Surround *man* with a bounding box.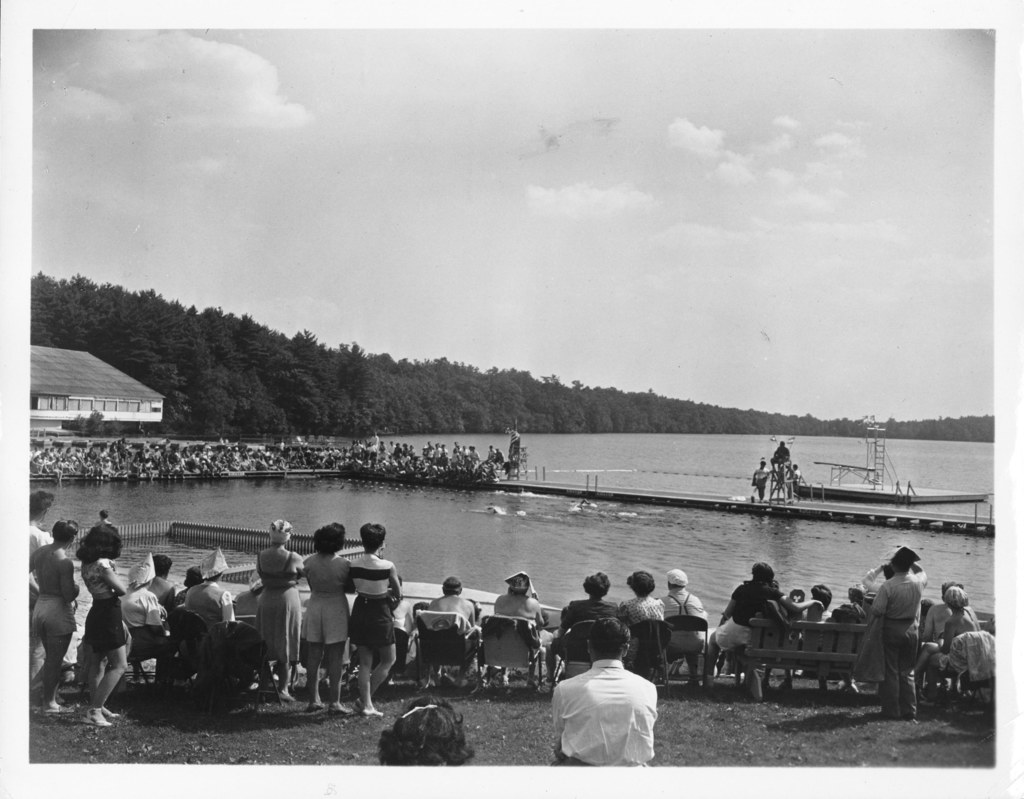
[x1=869, y1=548, x2=931, y2=721].
